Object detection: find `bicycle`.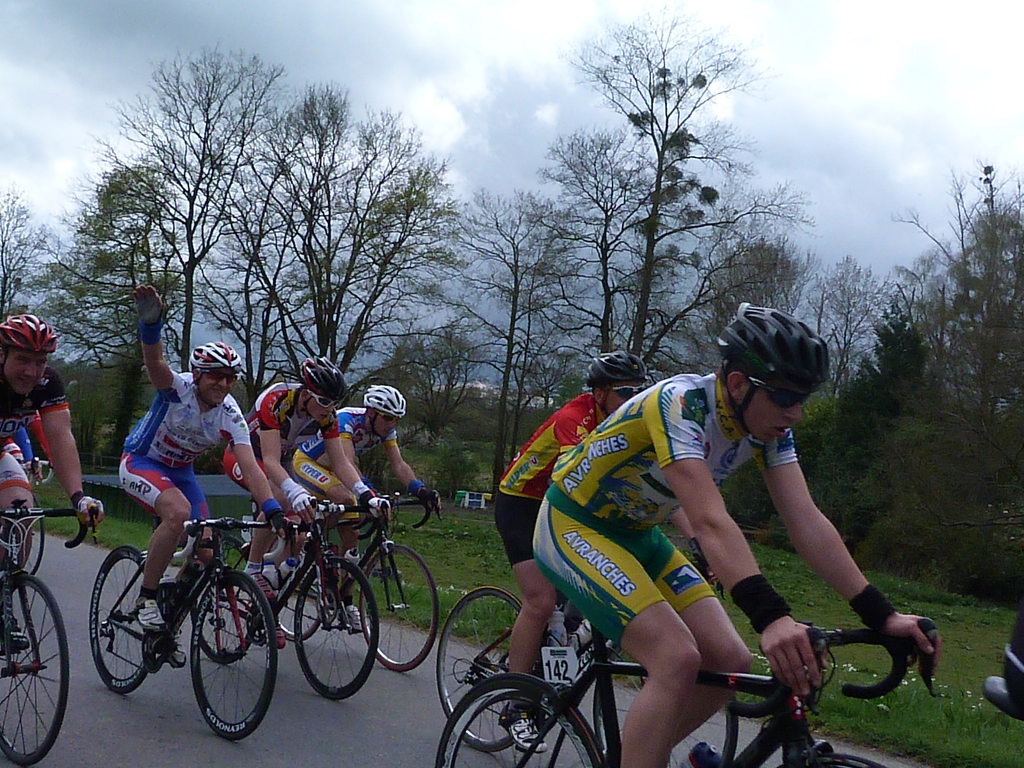
186/502/380/701.
